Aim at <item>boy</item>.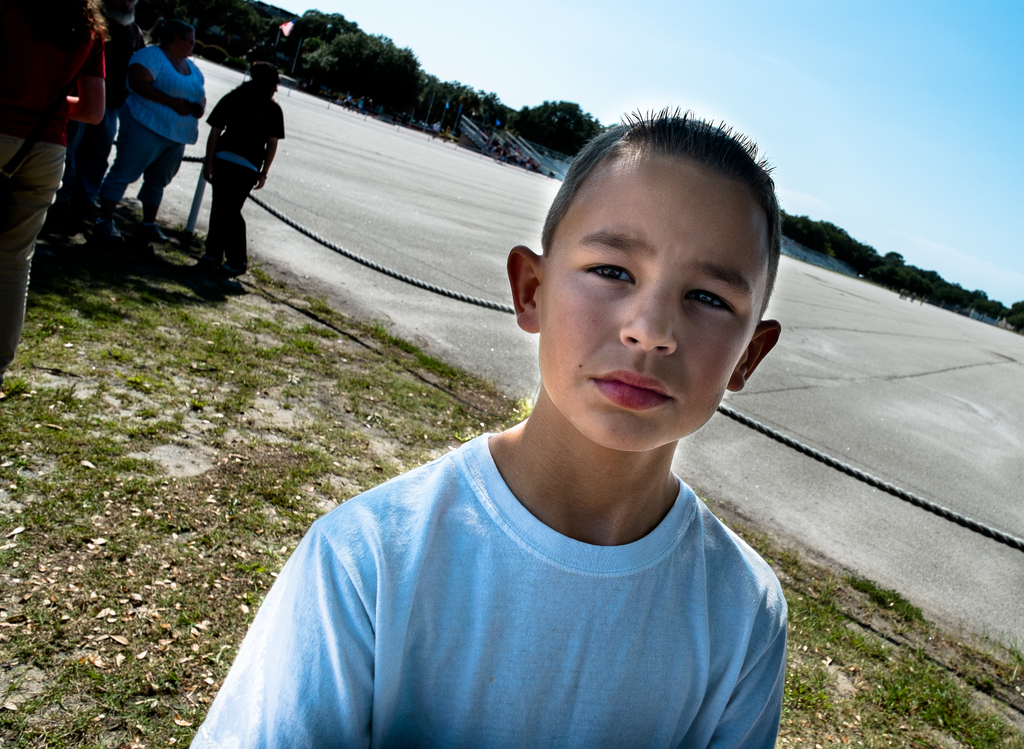
Aimed at 186/95/778/748.
